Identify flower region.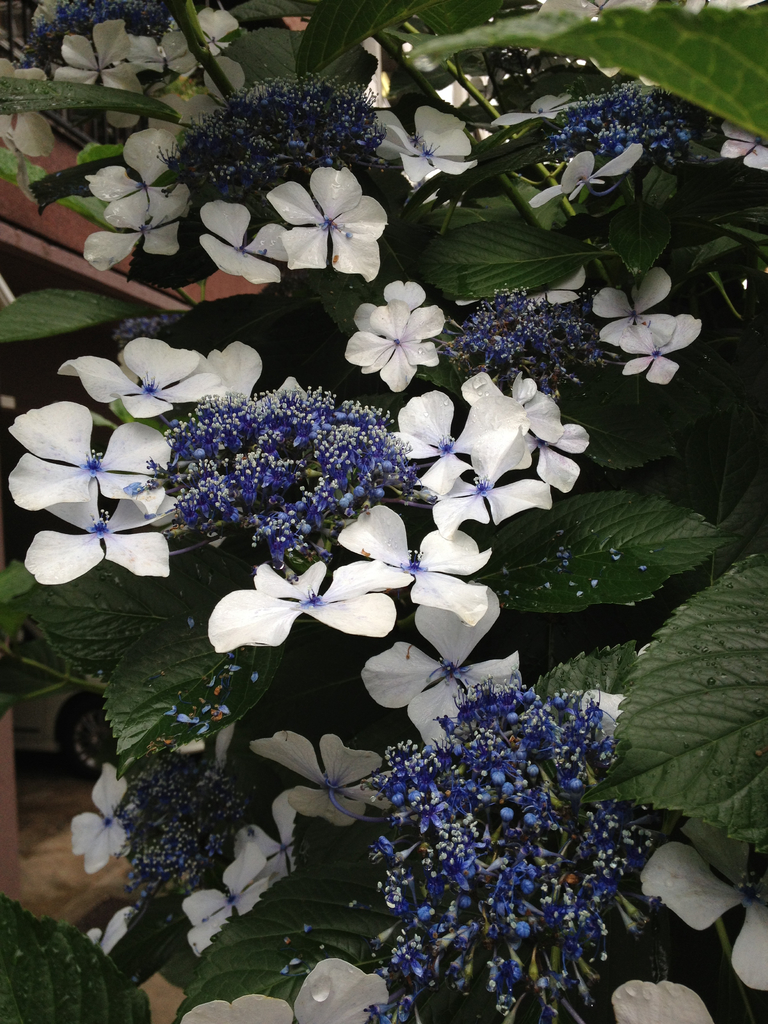
Region: box(345, 277, 441, 389).
